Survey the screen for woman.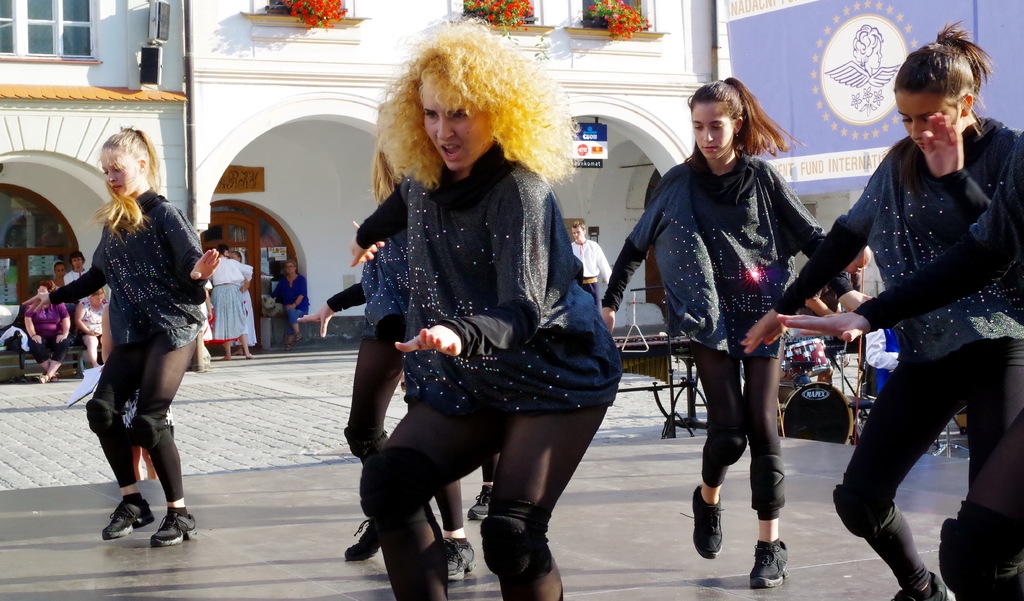
Survey found: 276:264:318:342.
